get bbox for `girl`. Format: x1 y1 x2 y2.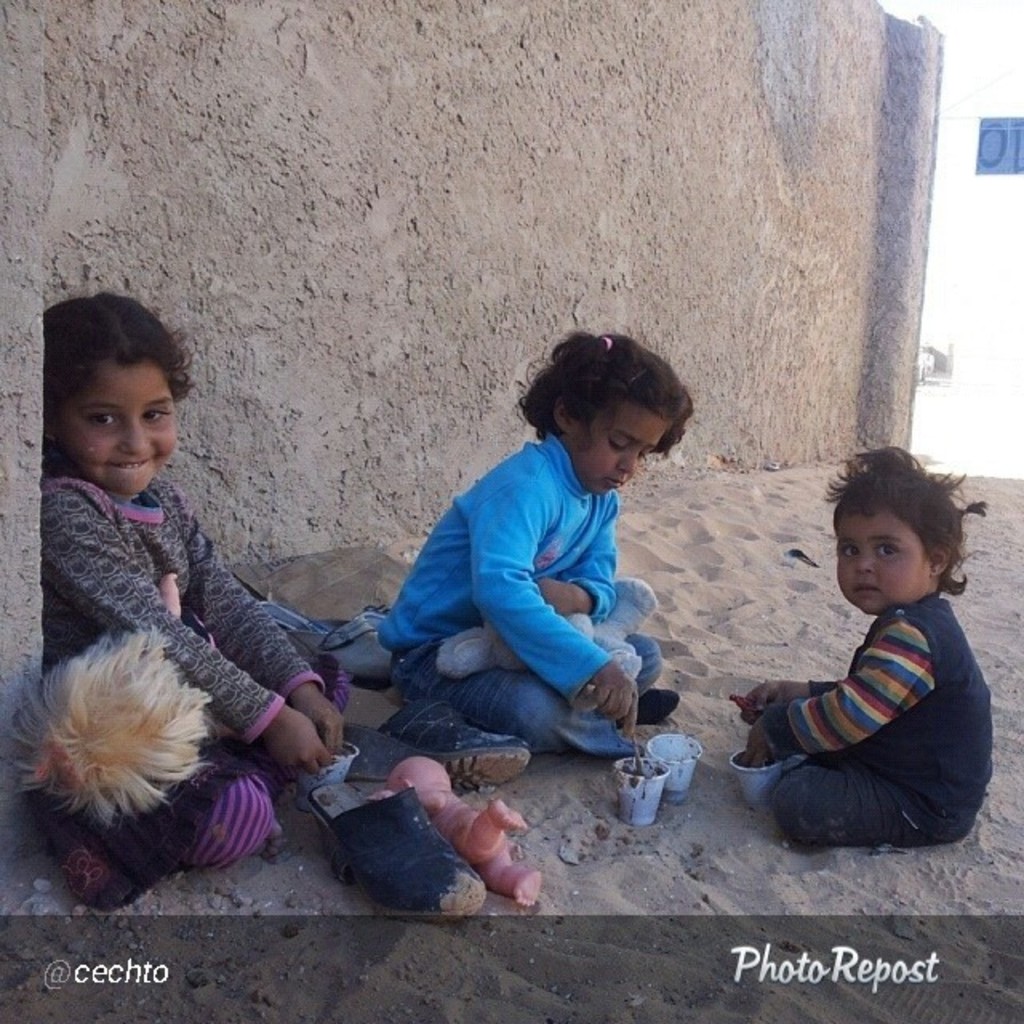
742 443 989 854.
